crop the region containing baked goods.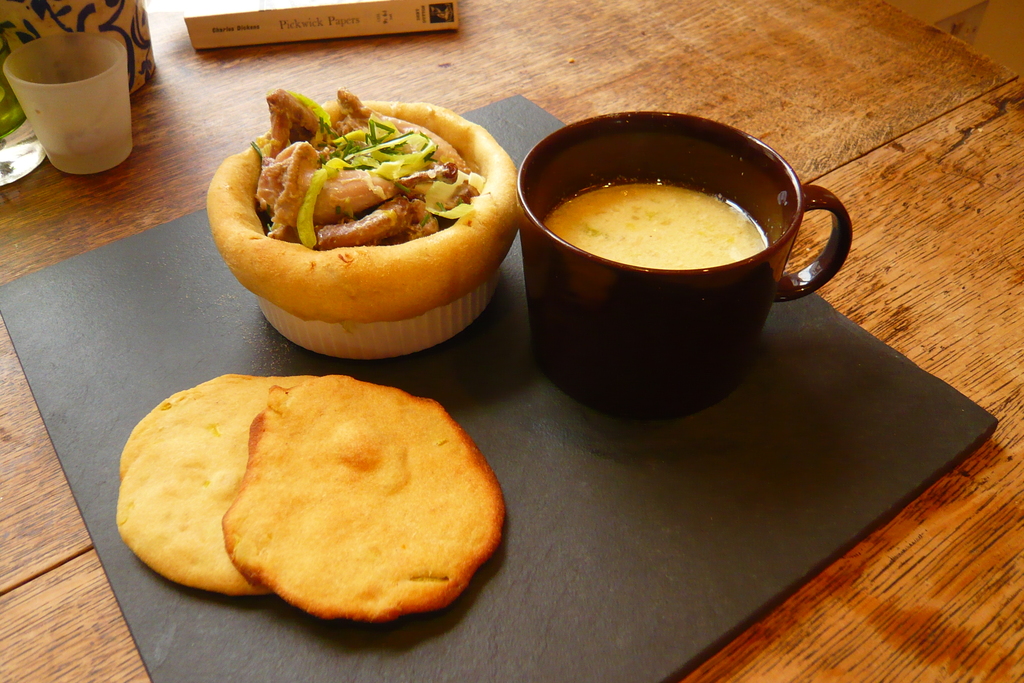
Crop region: bbox=[232, 76, 503, 379].
